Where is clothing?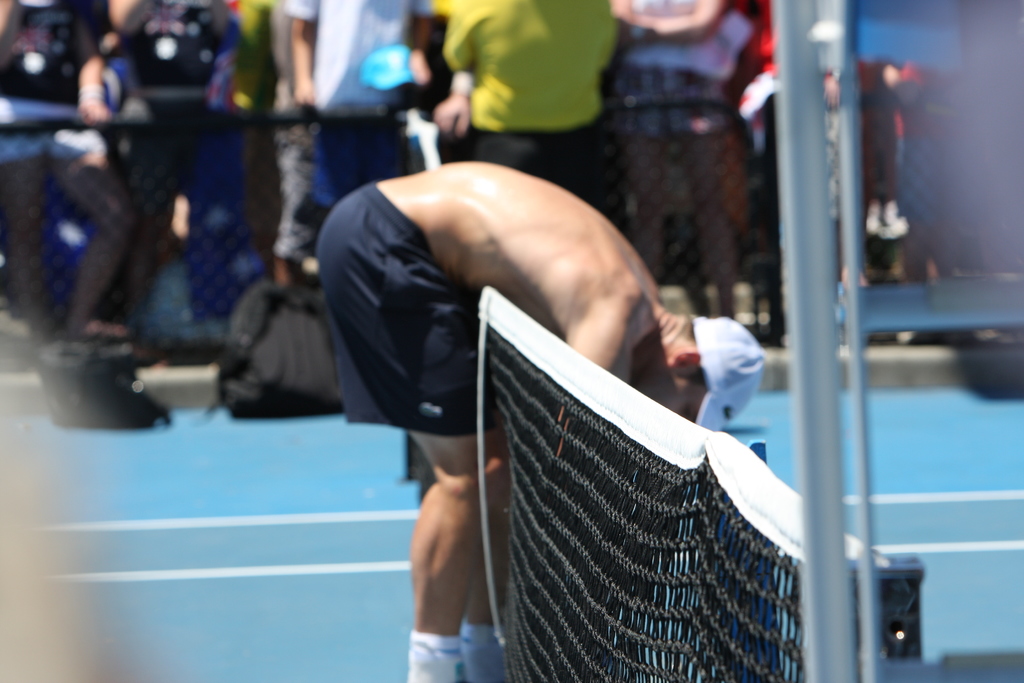
select_region(599, 1, 775, 131).
